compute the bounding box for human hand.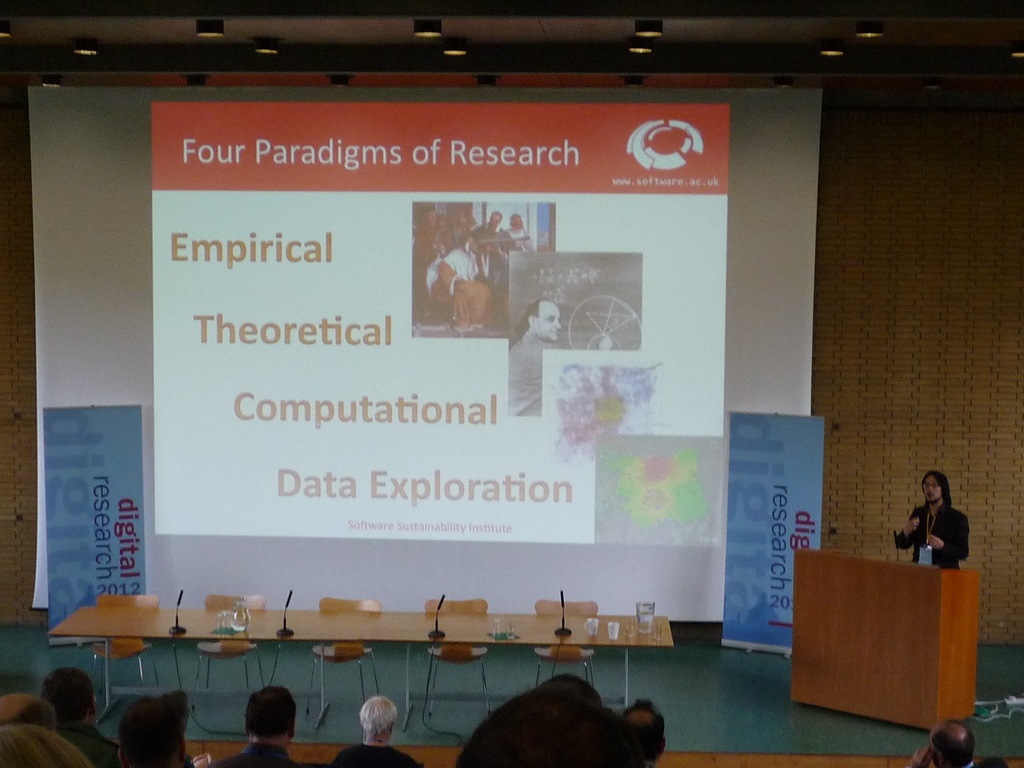
<bbox>925, 532, 943, 548</bbox>.
